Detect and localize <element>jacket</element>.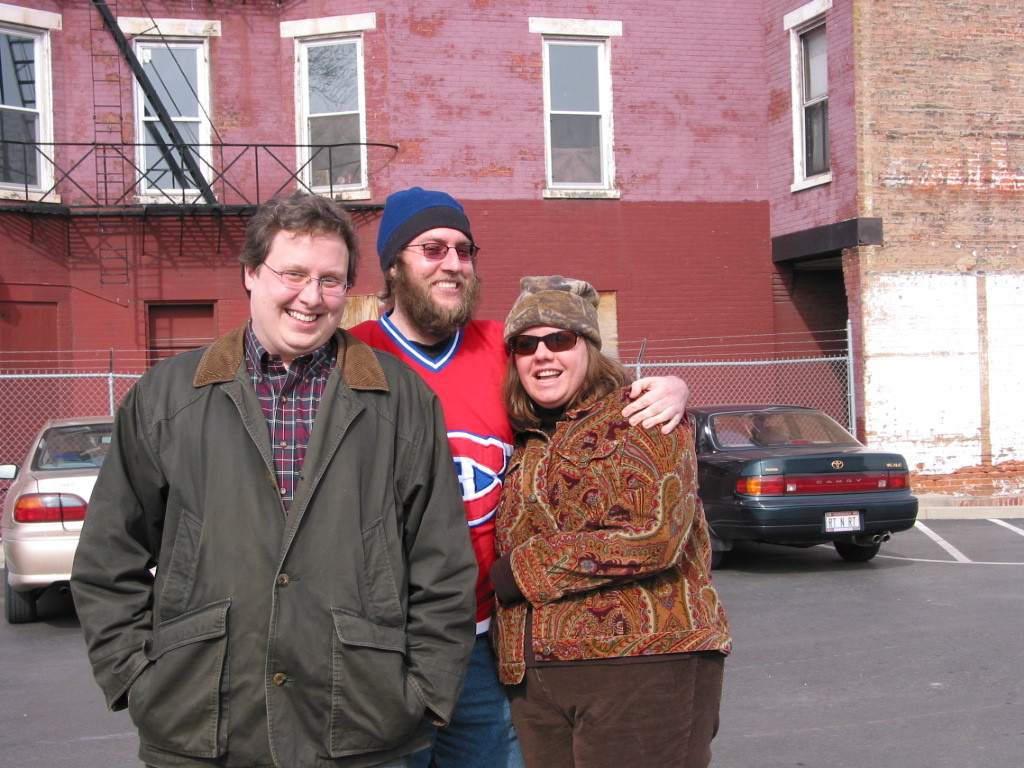
Localized at (498,367,732,685).
